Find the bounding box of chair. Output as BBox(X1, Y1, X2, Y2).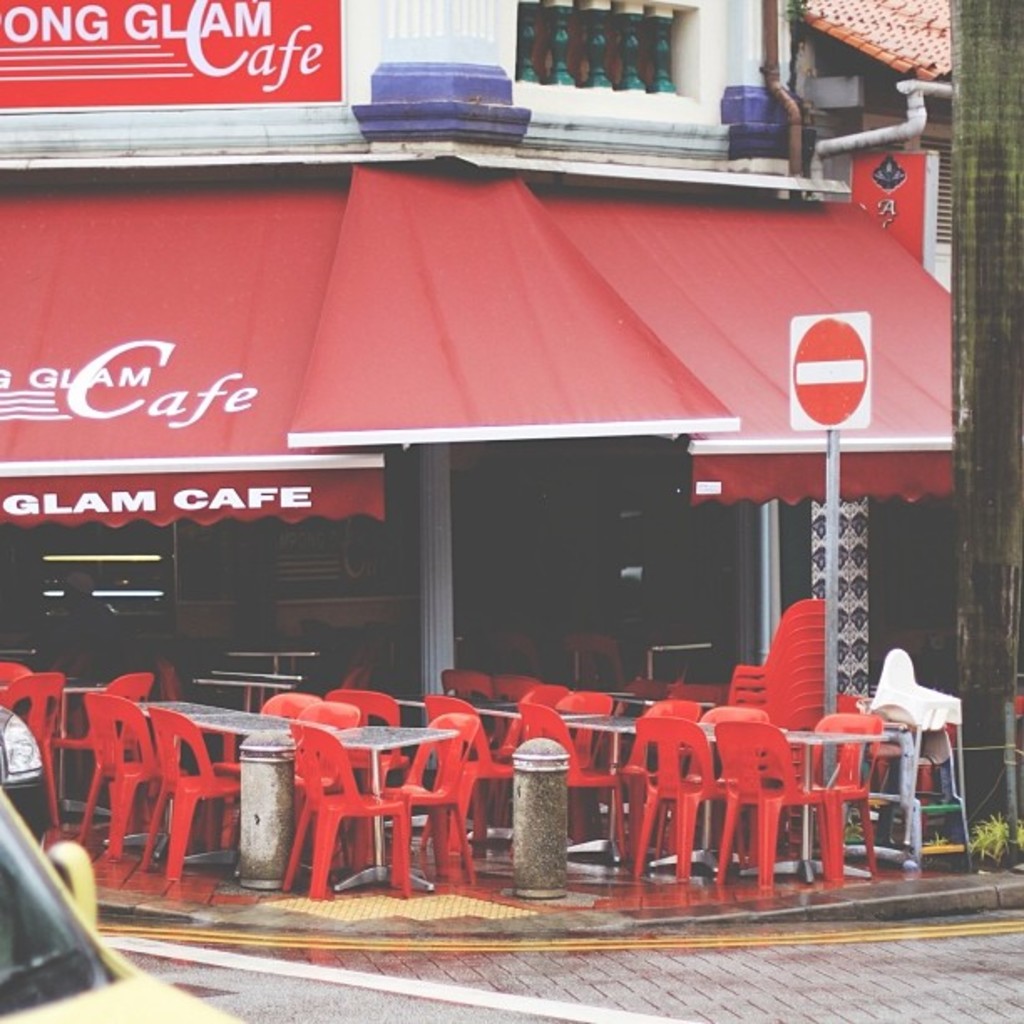
BBox(288, 698, 358, 862).
